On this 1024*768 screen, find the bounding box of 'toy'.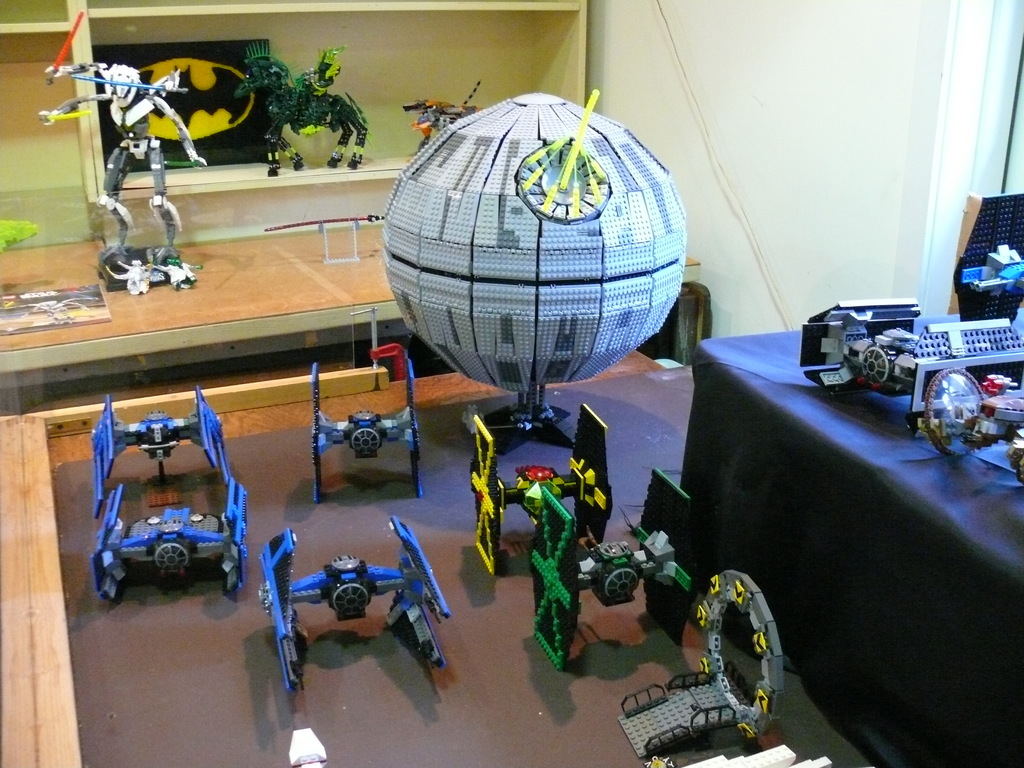
Bounding box: [x1=390, y1=80, x2=520, y2=157].
